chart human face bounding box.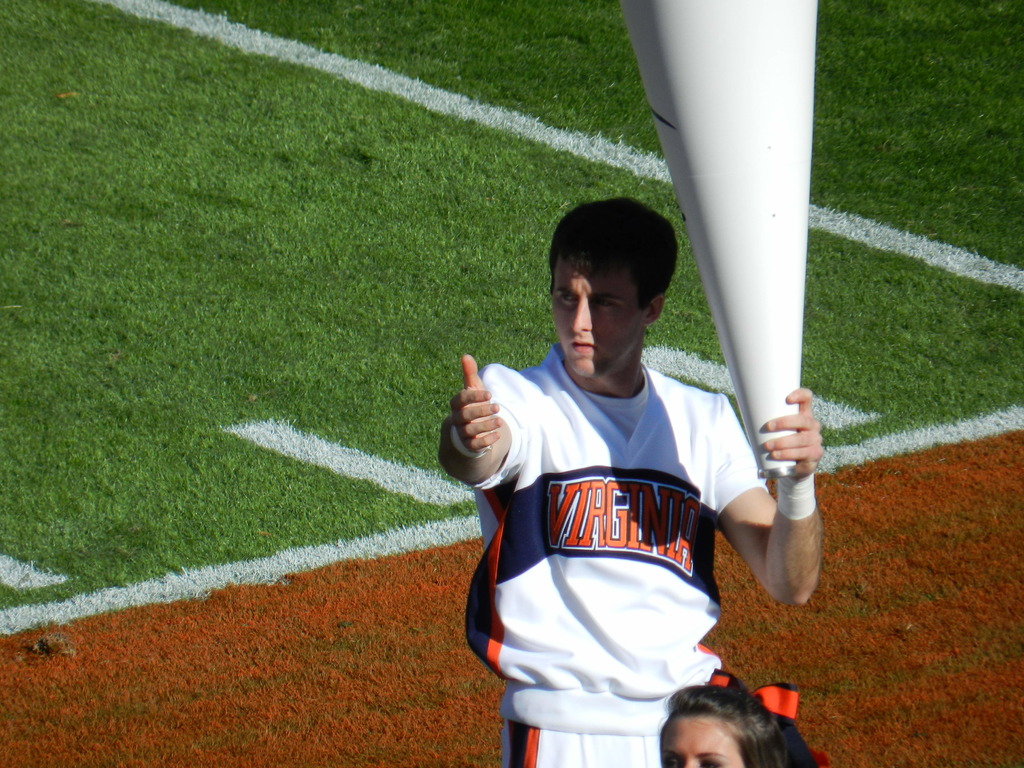
Charted: 662 714 746 767.
